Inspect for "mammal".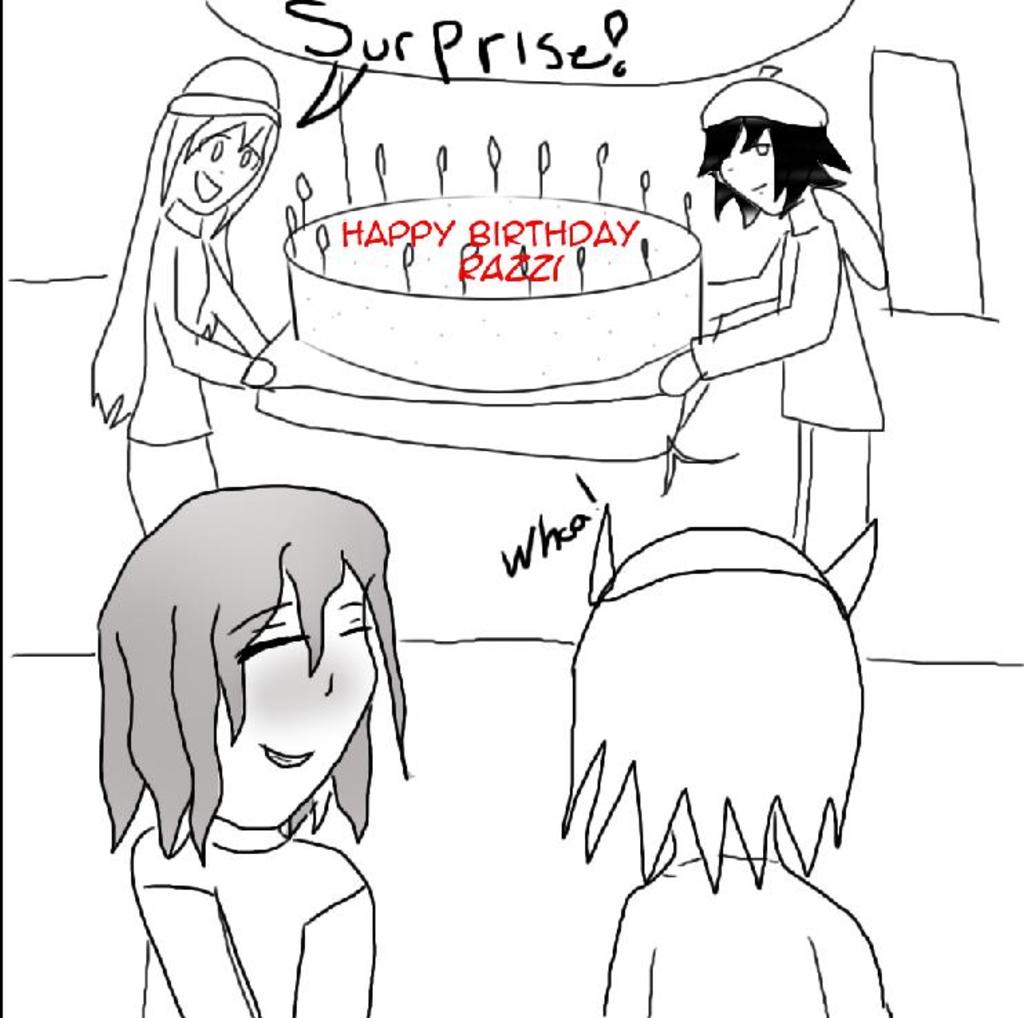
Inspection: locate(84, 50, 282, 543).
